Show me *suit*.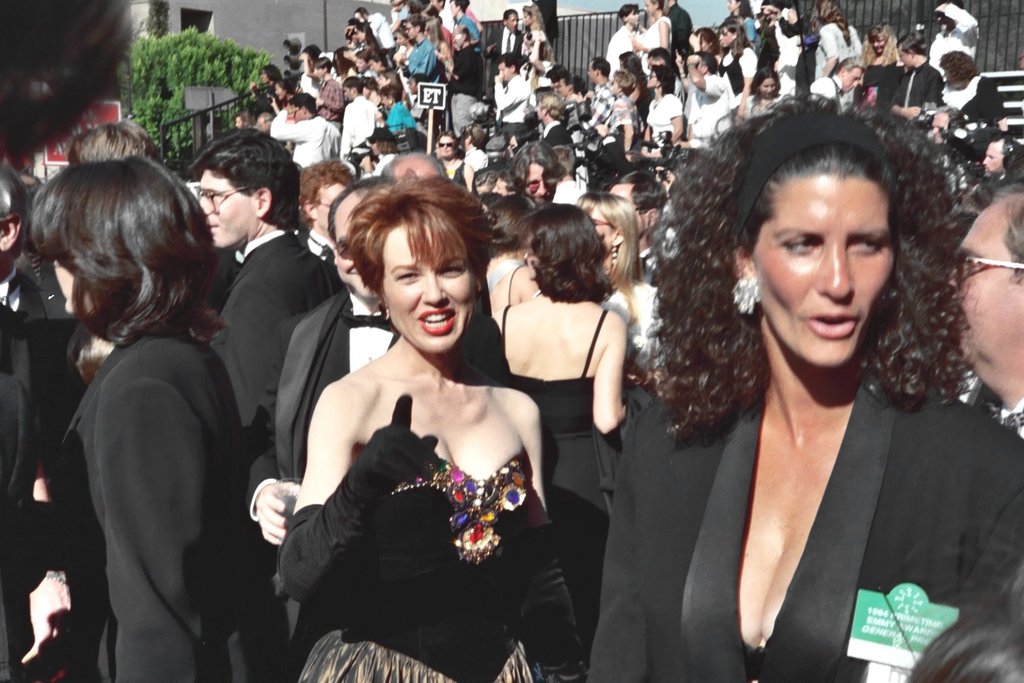
*suit* is here: bbox=(210, 232, 347, 434).
